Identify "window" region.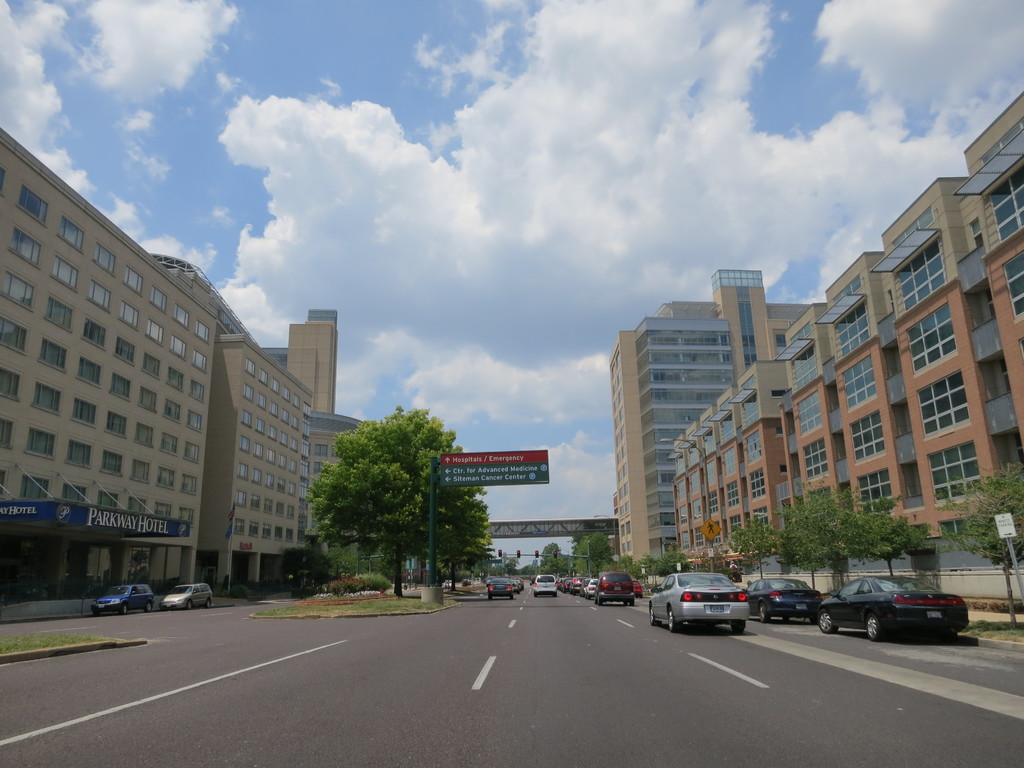
Region: (9, 227, 44, 268).
